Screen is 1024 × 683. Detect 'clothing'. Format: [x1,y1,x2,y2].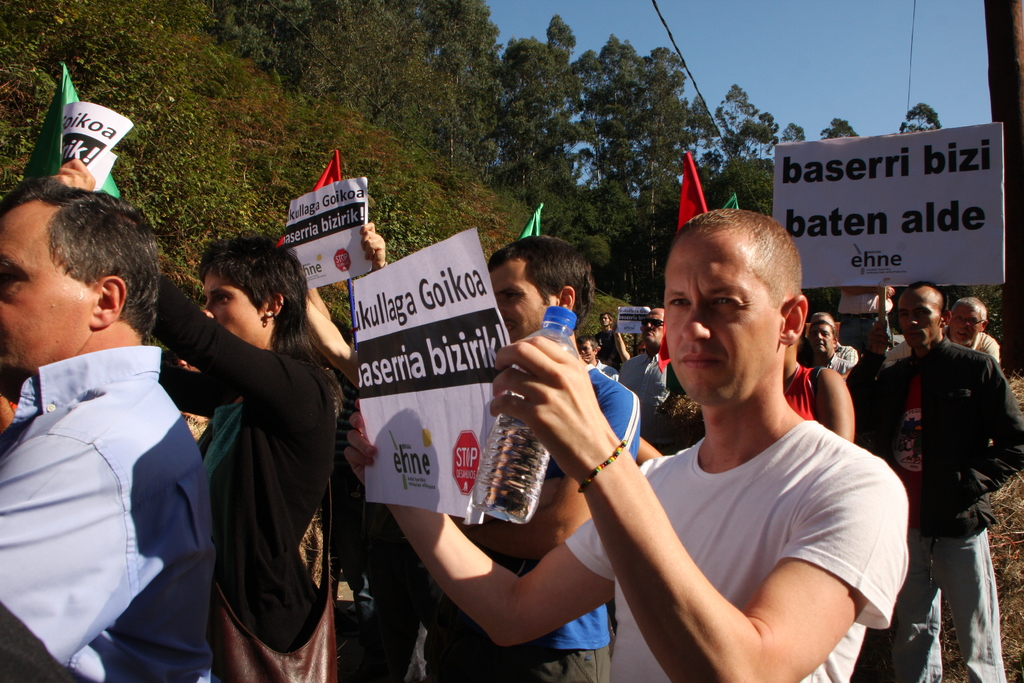
[873,341,1023,682].
